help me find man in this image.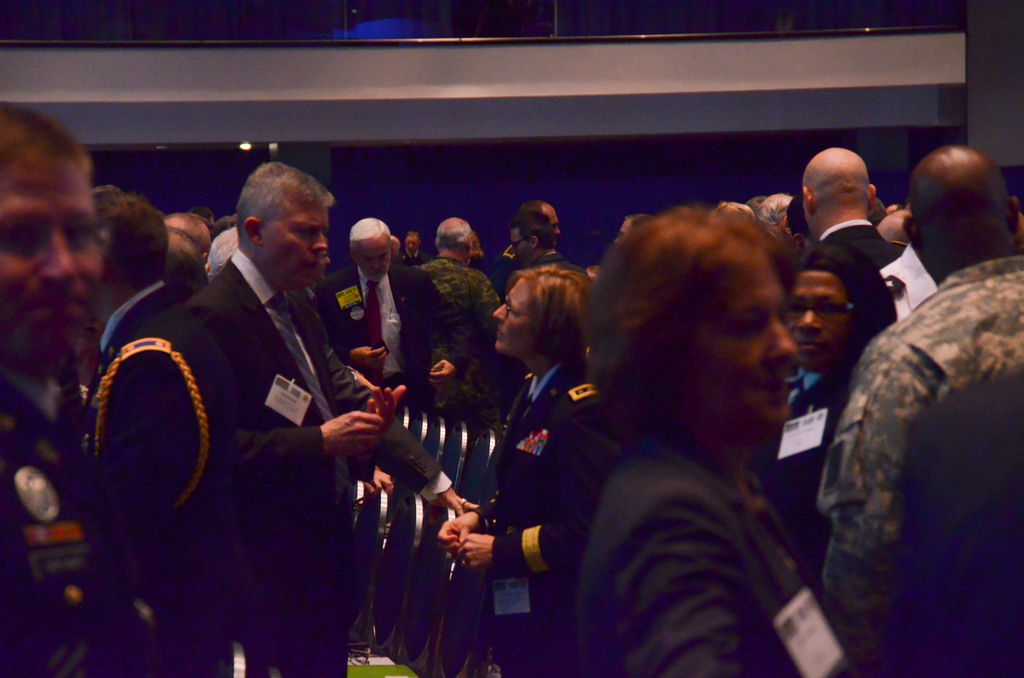
Found it: x1=311 y1=216 x2=474 y2=417.
